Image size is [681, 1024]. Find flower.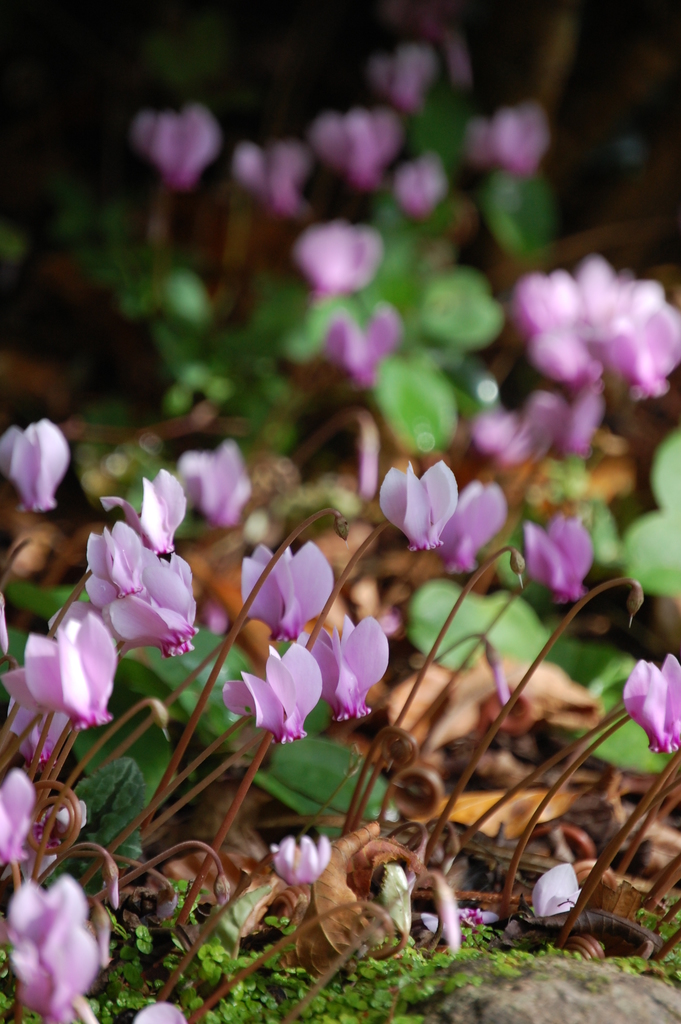
<box>233,541,343,632</box>.
